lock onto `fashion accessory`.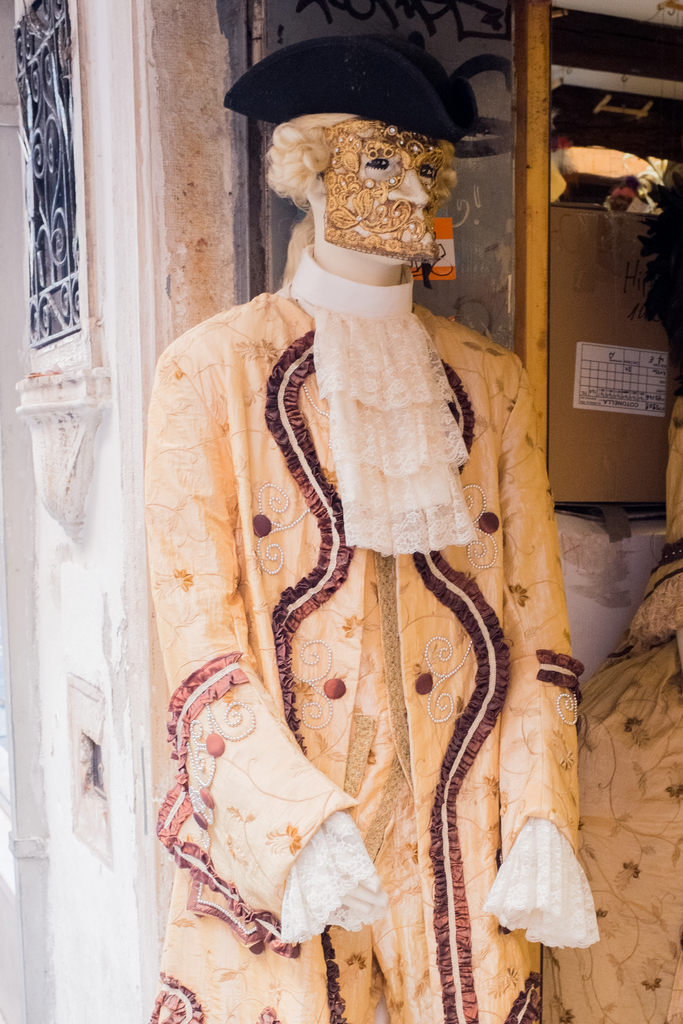
Locked: Rect(227, 28, 482, 132).
